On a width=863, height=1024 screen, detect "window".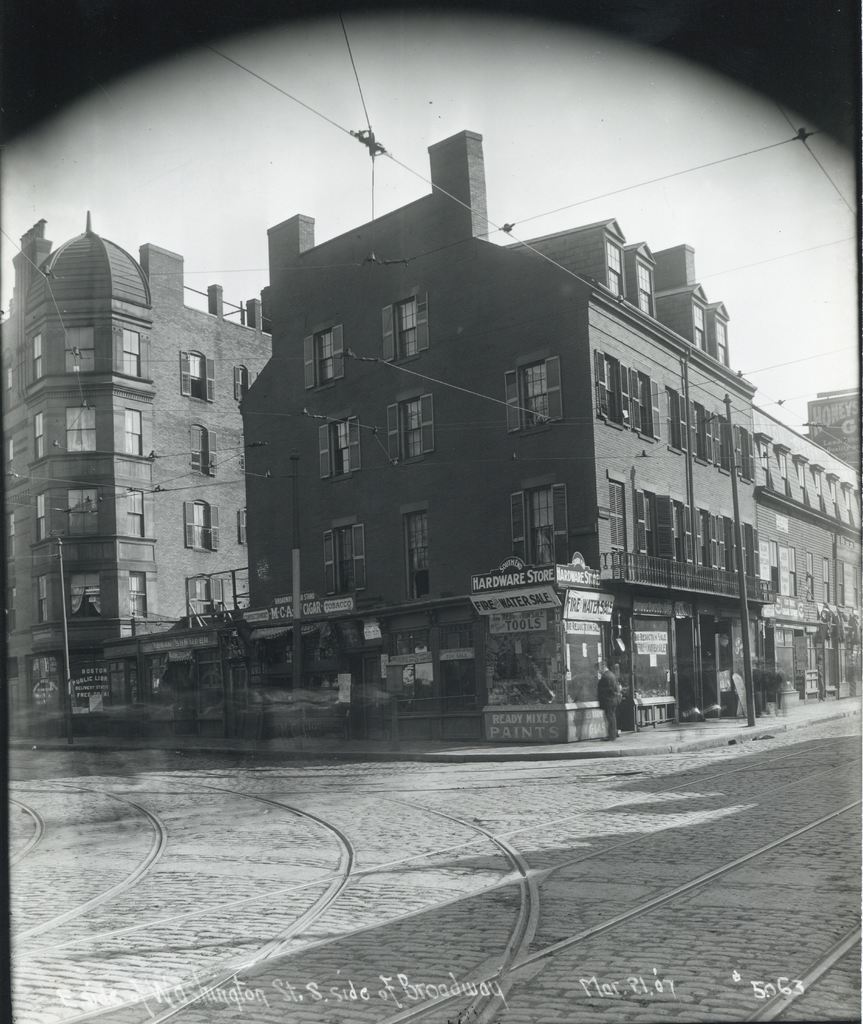
[left=126, top=490, right=145, bottom=534].
